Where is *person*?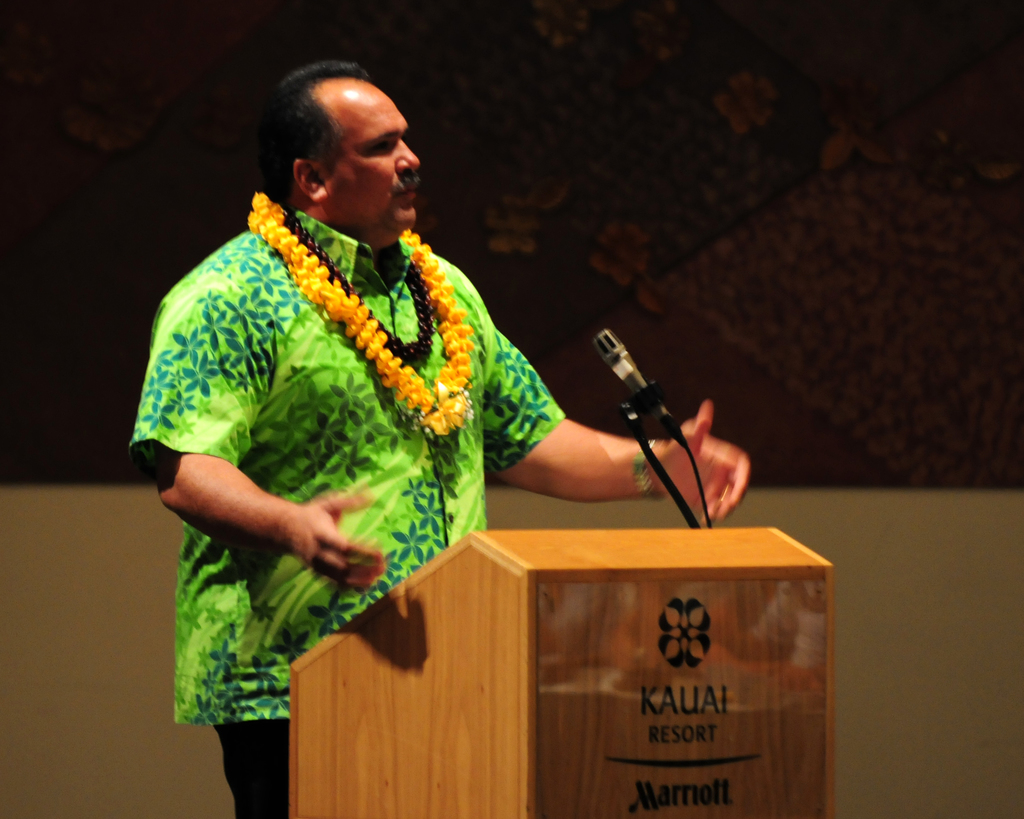
left=129, top=58, right=749, bottom=818.
